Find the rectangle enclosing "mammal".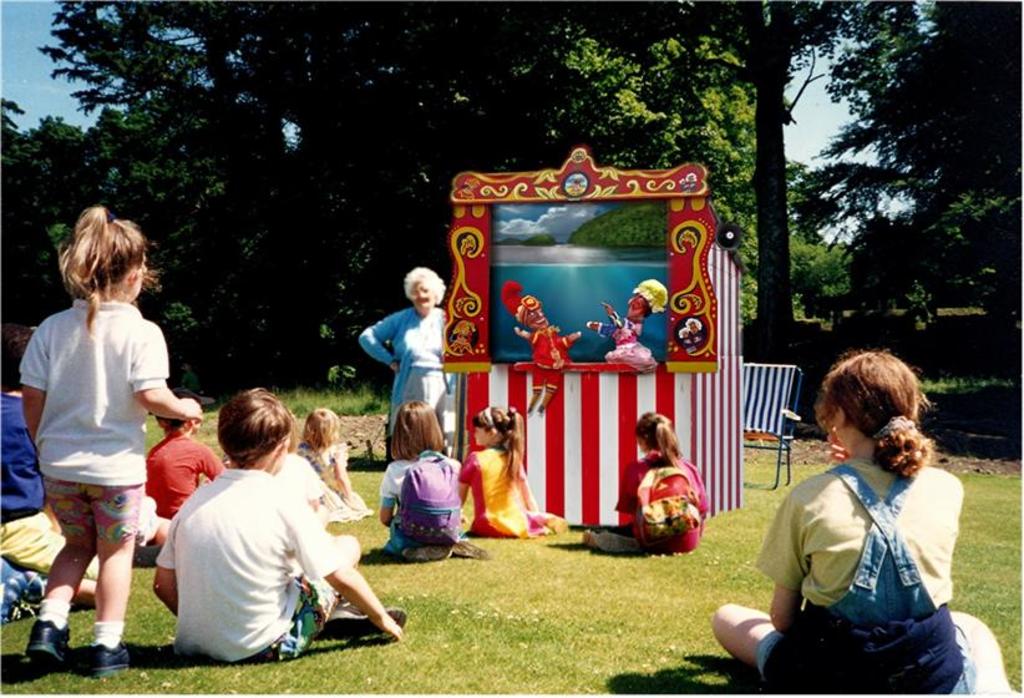
box=[304, 404, 364, 515].
